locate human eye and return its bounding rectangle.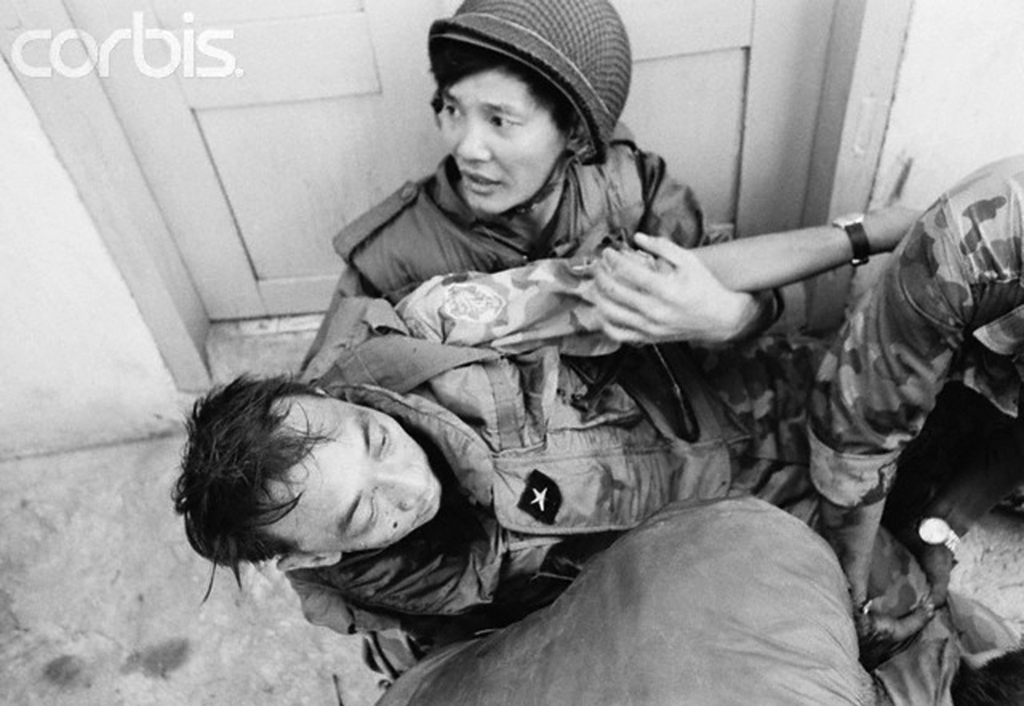
(355, 493, 380, 537).
